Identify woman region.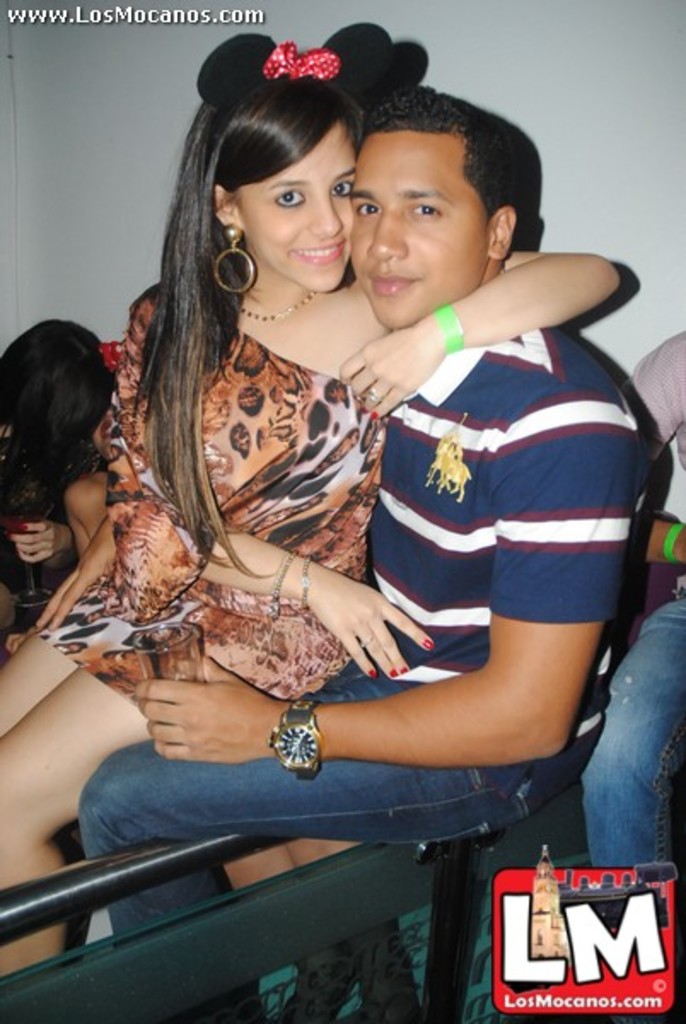
Region: rect(0, 27, 633, 978).
